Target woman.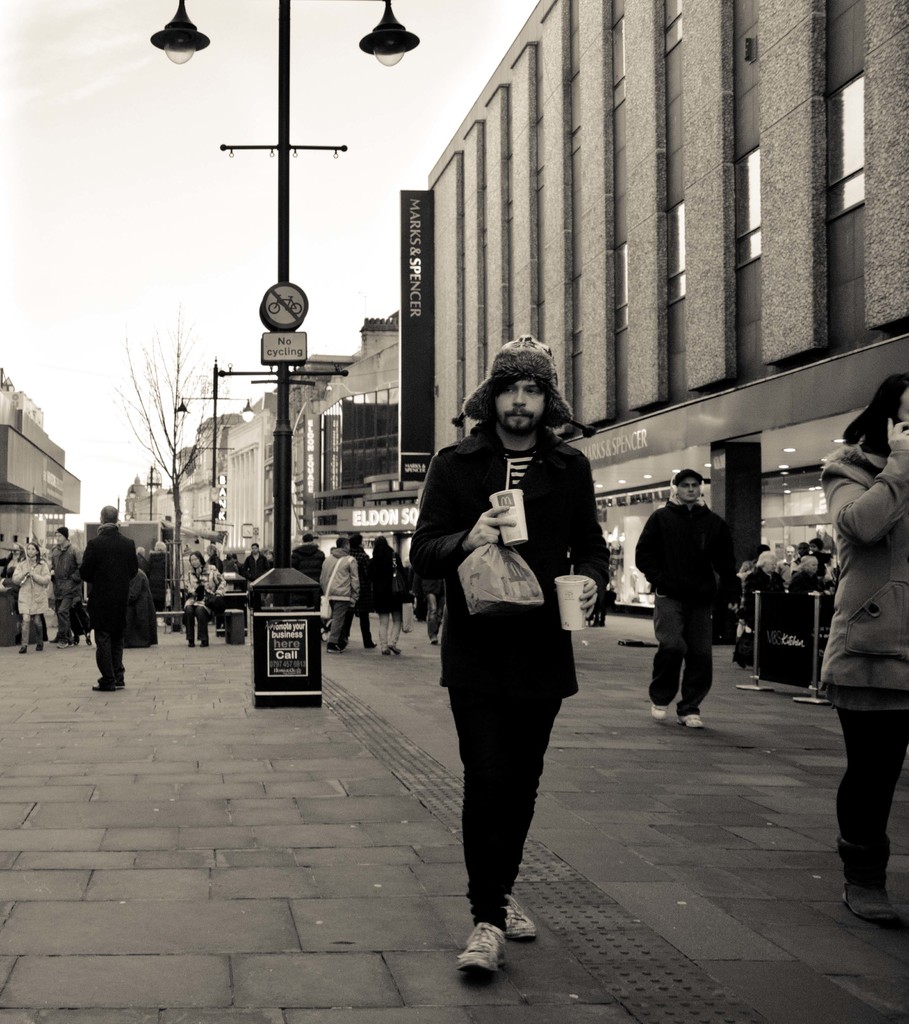
Target region: [172,547,221,650].
